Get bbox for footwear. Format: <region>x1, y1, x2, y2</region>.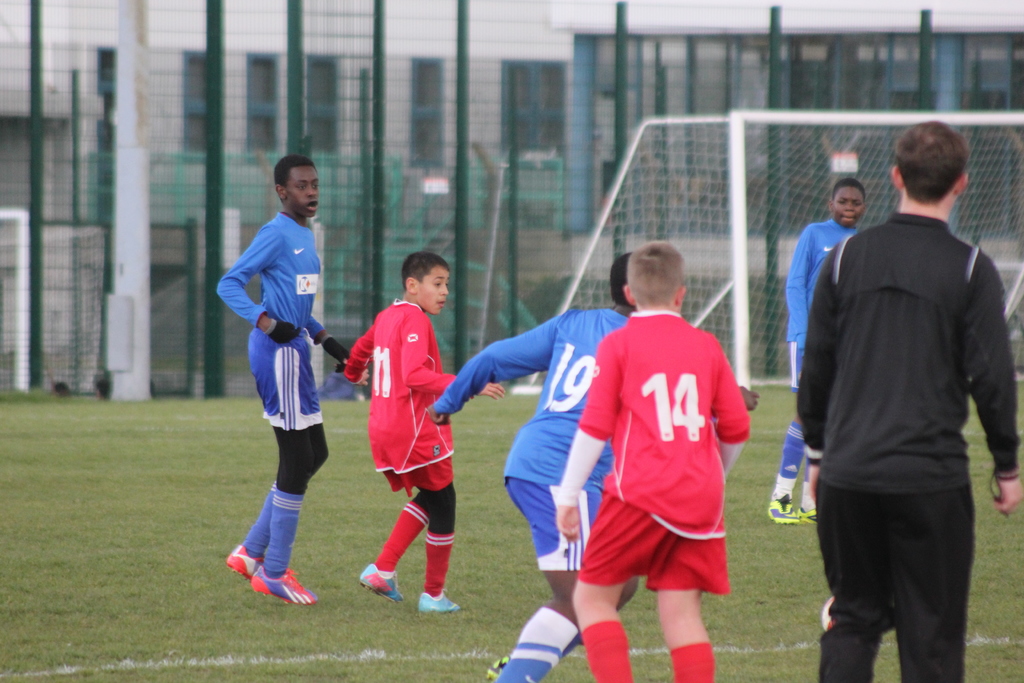
<region>419, 591, 461, 617</region>.
